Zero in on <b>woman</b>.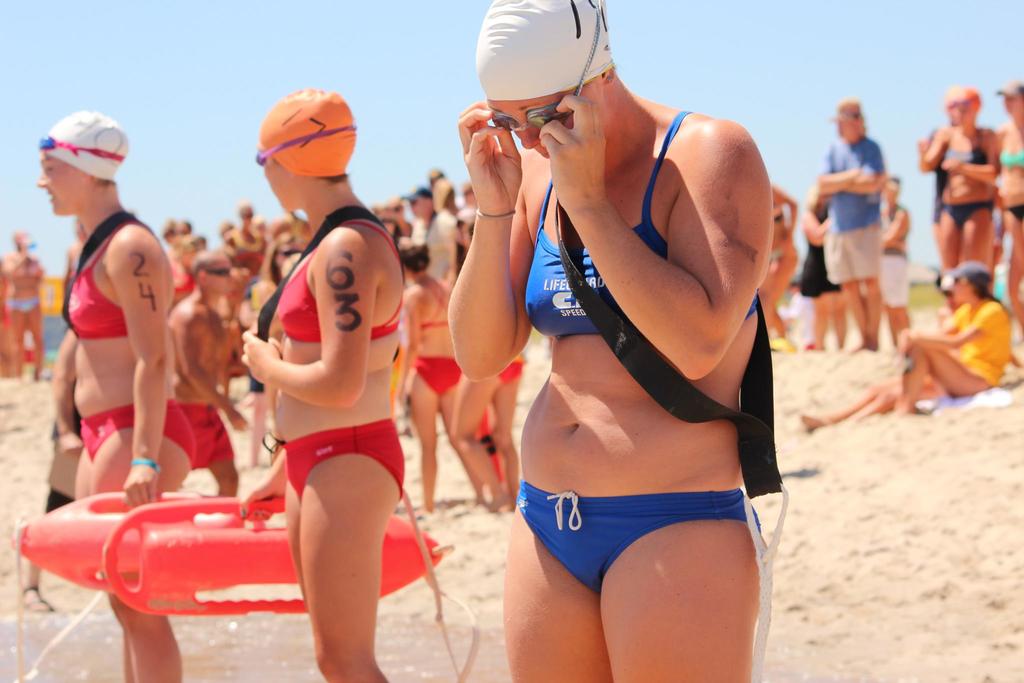
Zeroed in: x1=997 y1=81 x2=1023 y2=337.
